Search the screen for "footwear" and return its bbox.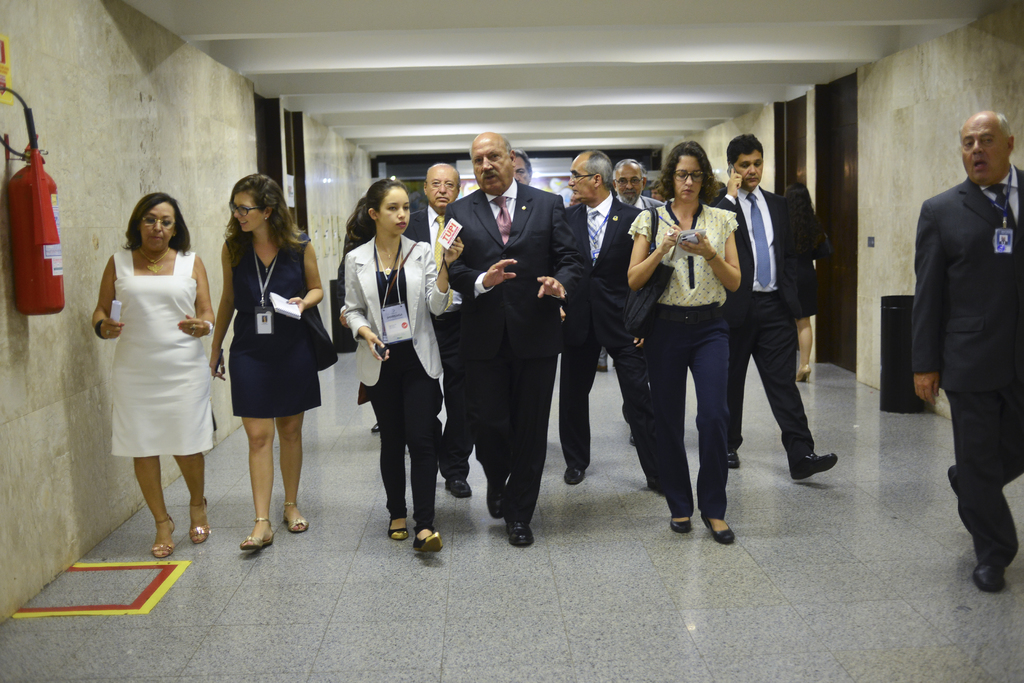
Found: crop(704, 515, 735, 546).
